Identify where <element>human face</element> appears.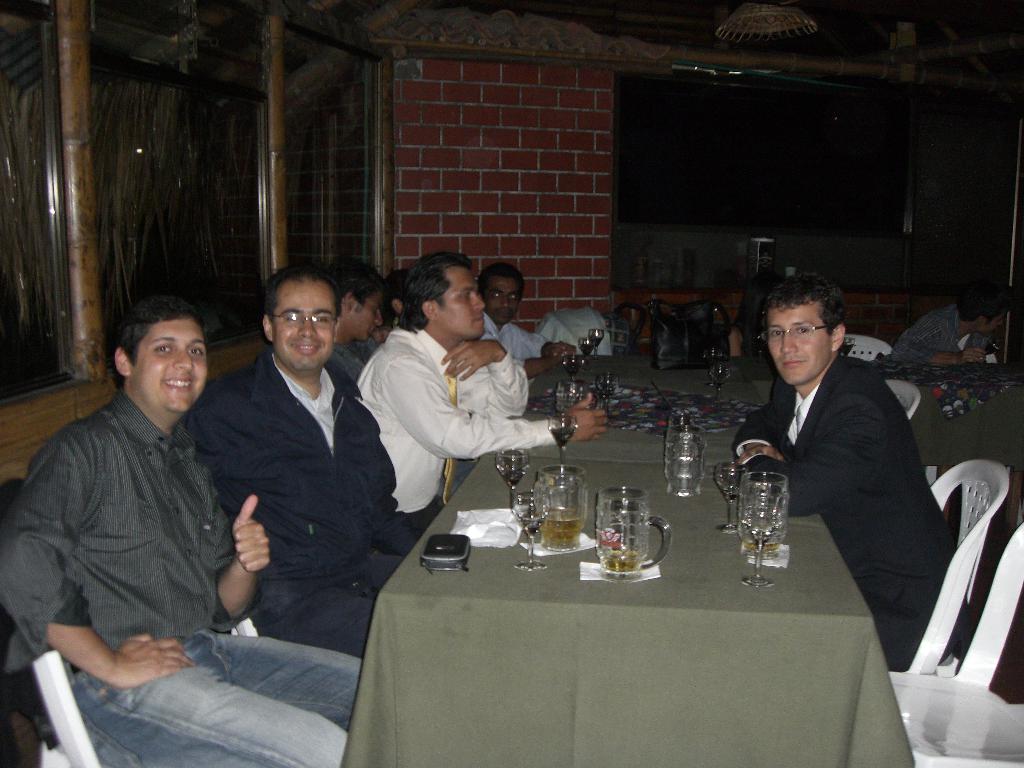
Appears at [485,280,522,320].
